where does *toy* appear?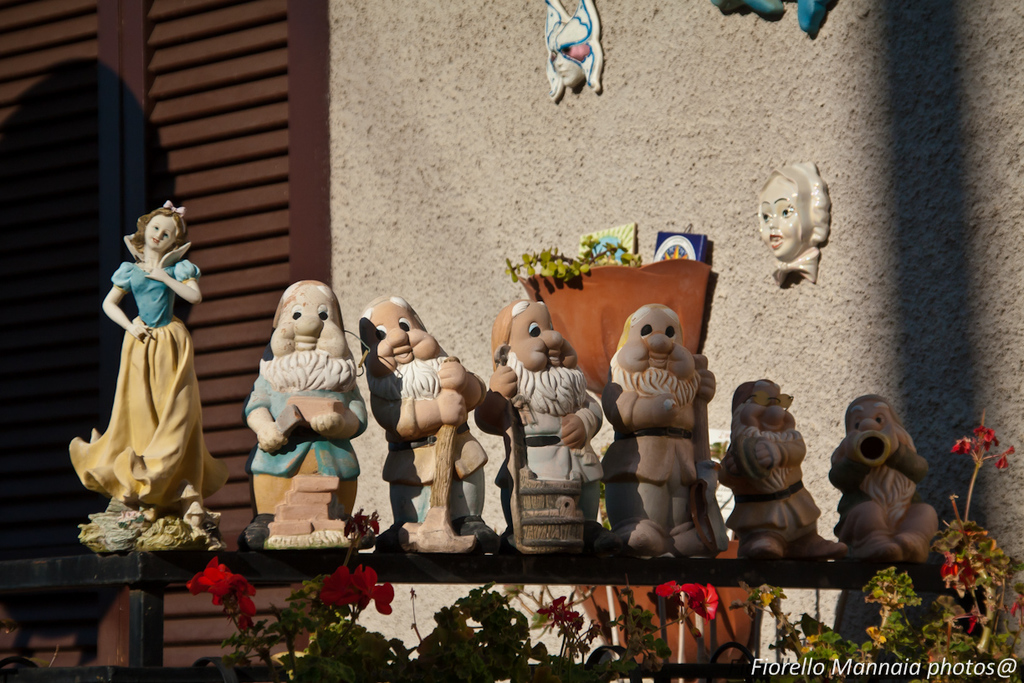
Appears at bbox=[479, 275, 625, 572].
